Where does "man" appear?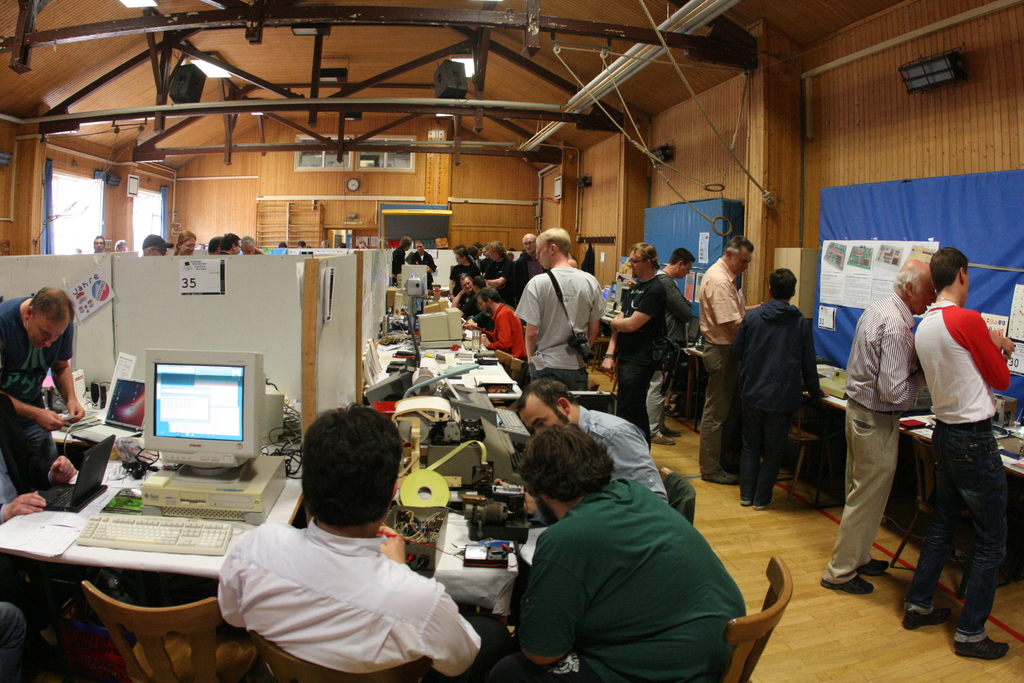
Appears at region(317, 237, 331, 250).
